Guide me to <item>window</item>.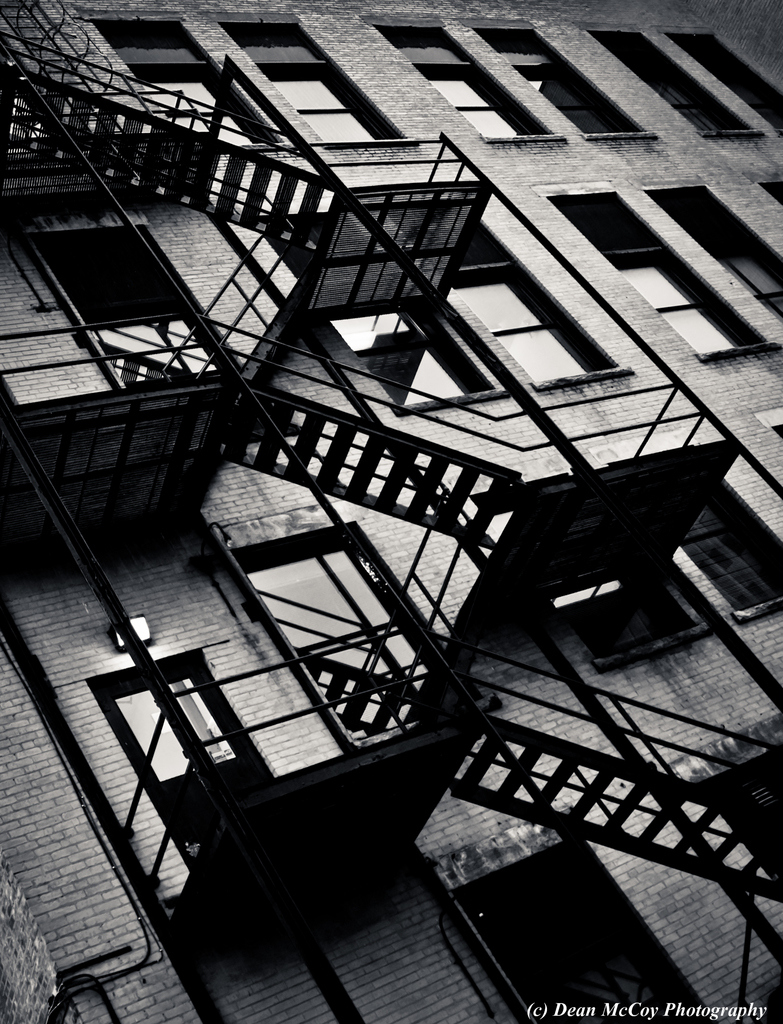
Guidance: {"x1": 99, "y1": 639, "x2": 271, "y2": 858}.
